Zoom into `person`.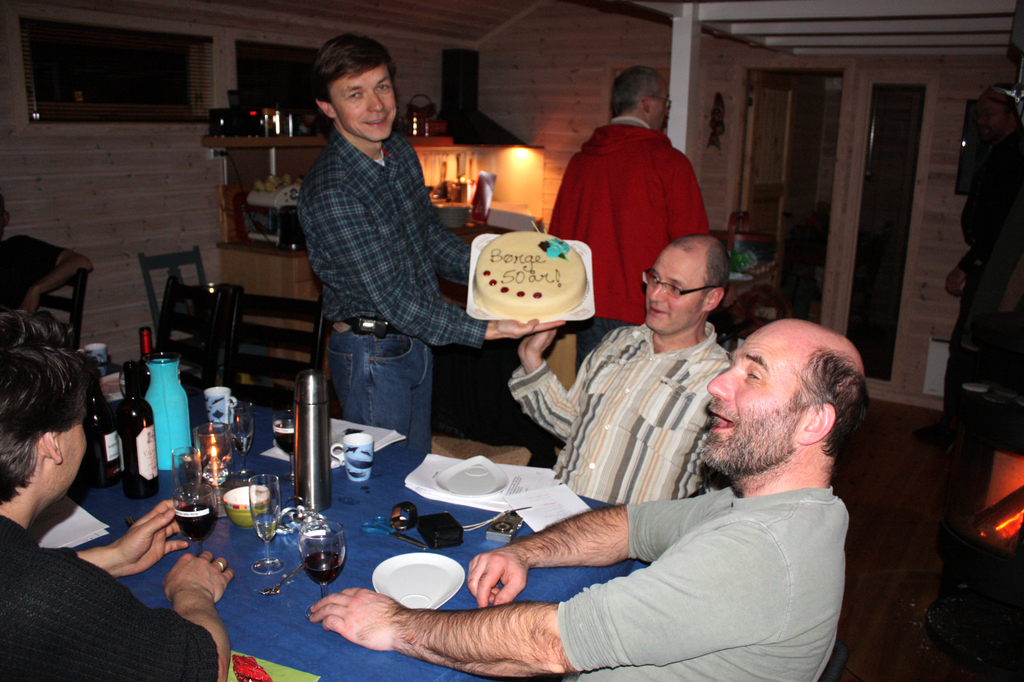
Zoom target: rect(938, 88, 1023, 409).
